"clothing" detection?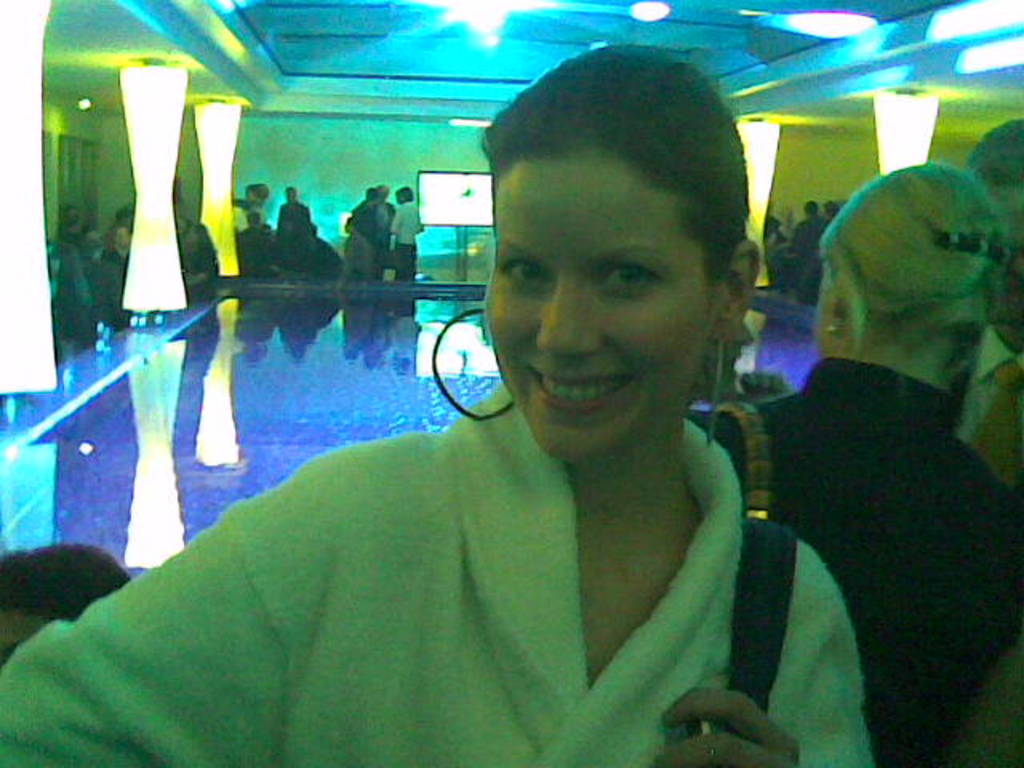
357:195:398:270
